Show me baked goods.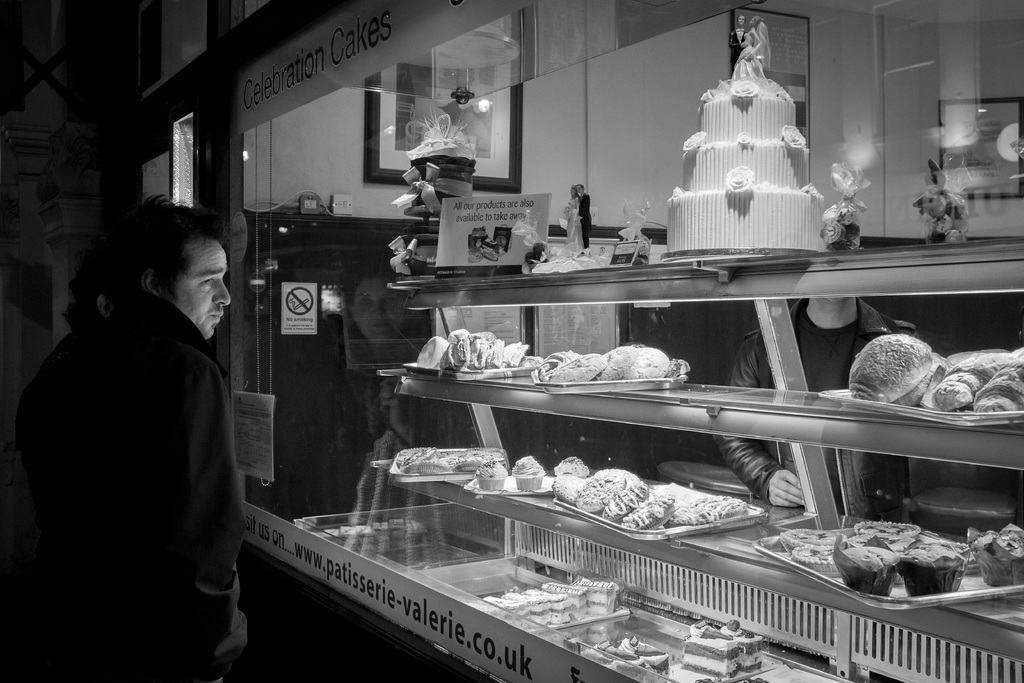
baked goods is here: rect(386, 119, 482, 280).
